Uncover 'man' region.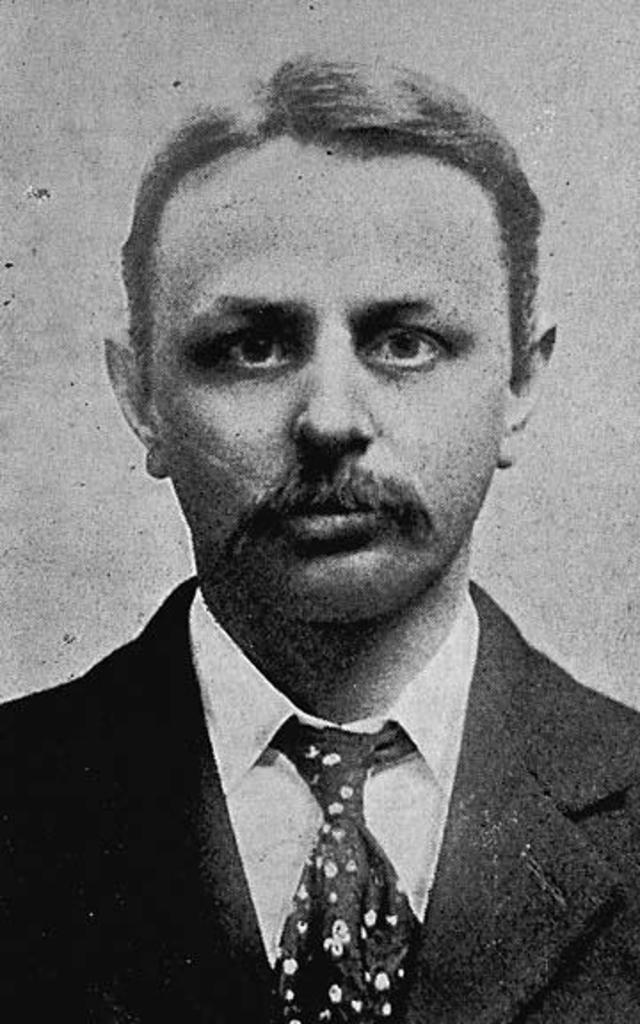
Uncovered: left=9, top=299, right=633, bottom=985.
